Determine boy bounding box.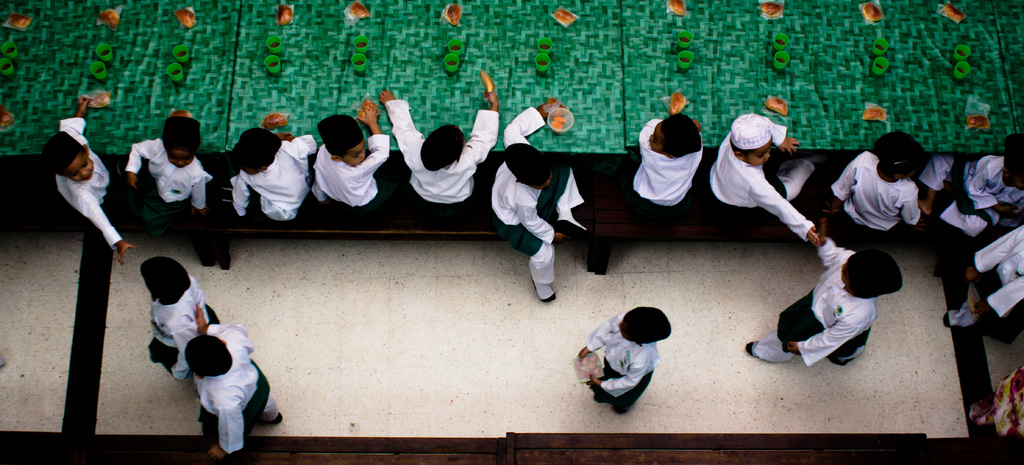
Determined: {"x1": 577, "y1": 310, "x2": 673, "y2": 413}.
